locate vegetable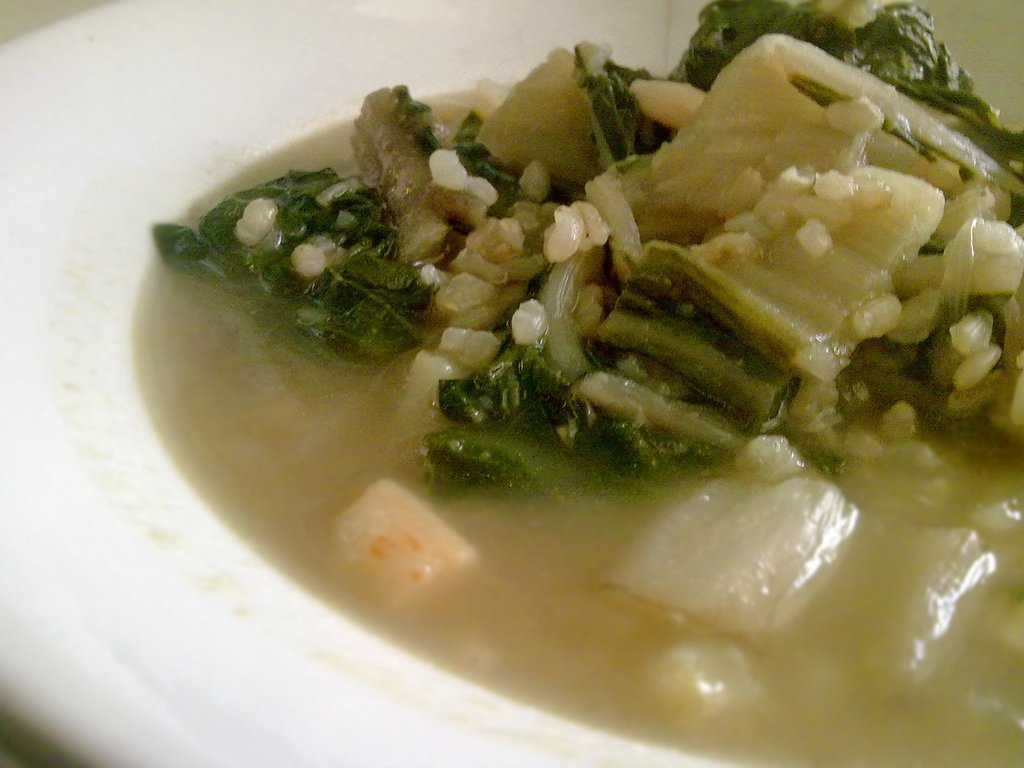
(394, 95, 548, 224)
